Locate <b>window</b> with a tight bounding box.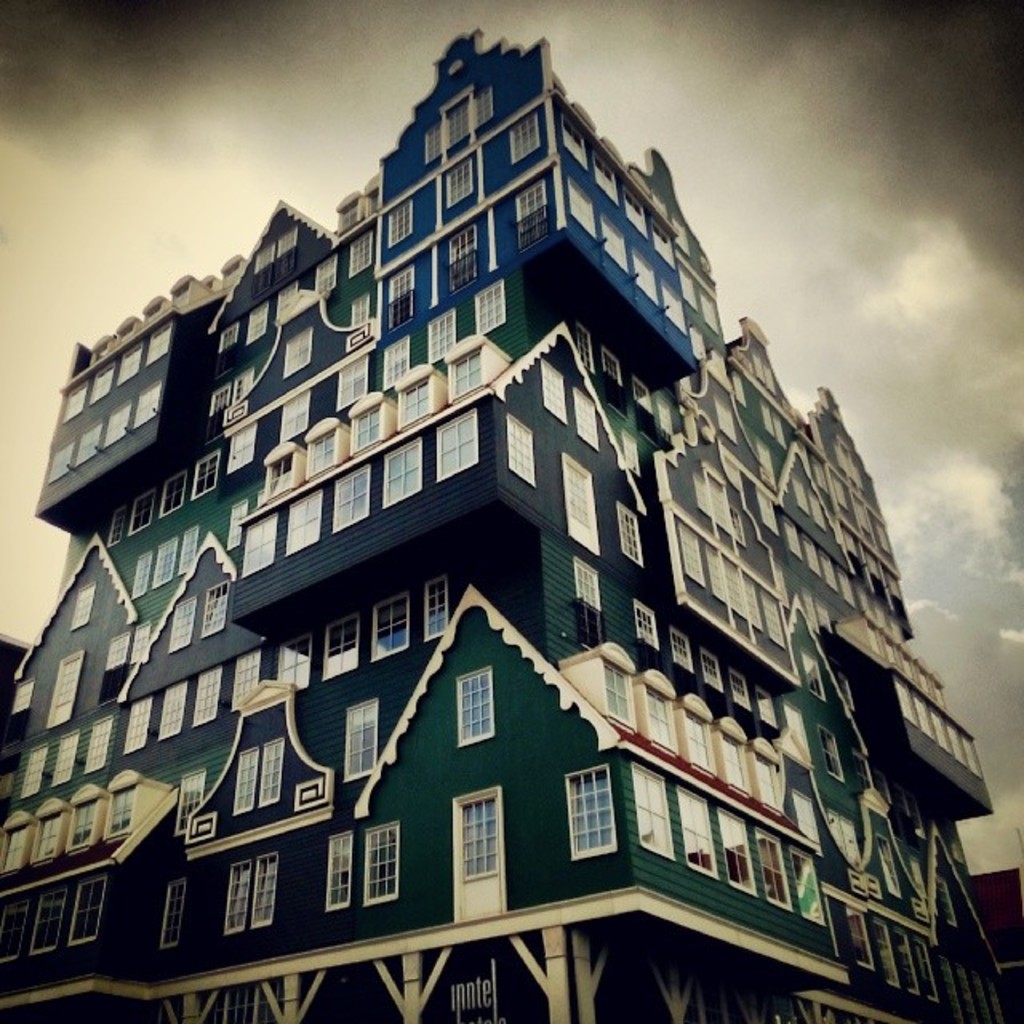
locate(69, 795, 98, 853).
